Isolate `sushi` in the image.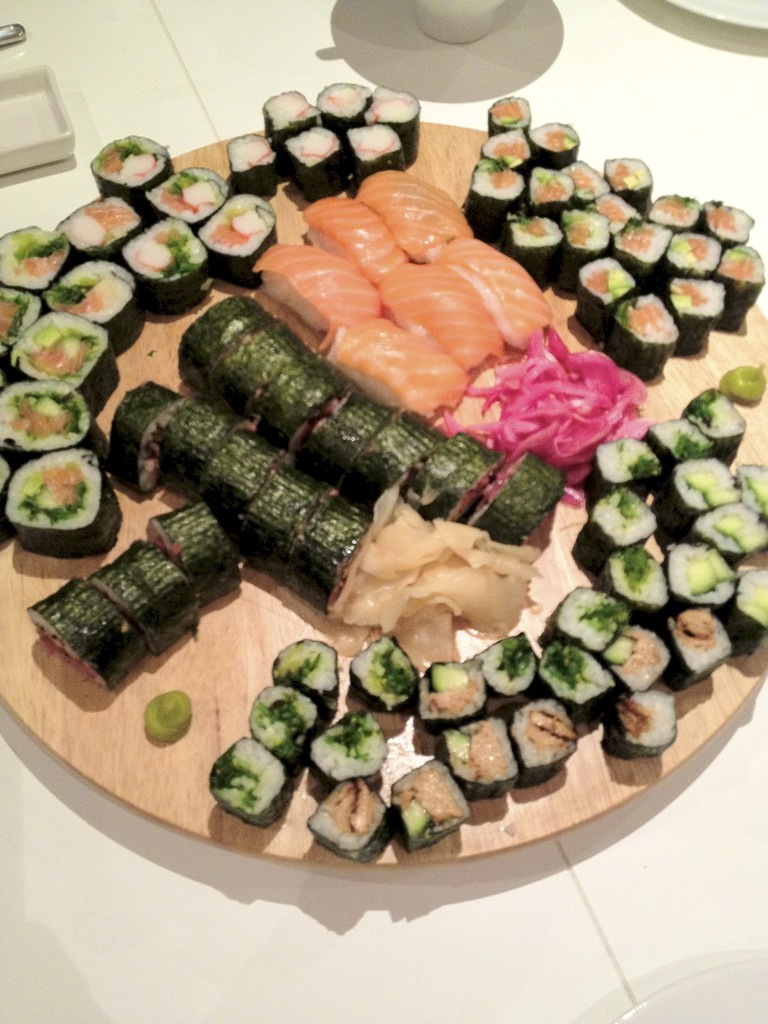
Isolated region: [441, 724, 524, 807].
